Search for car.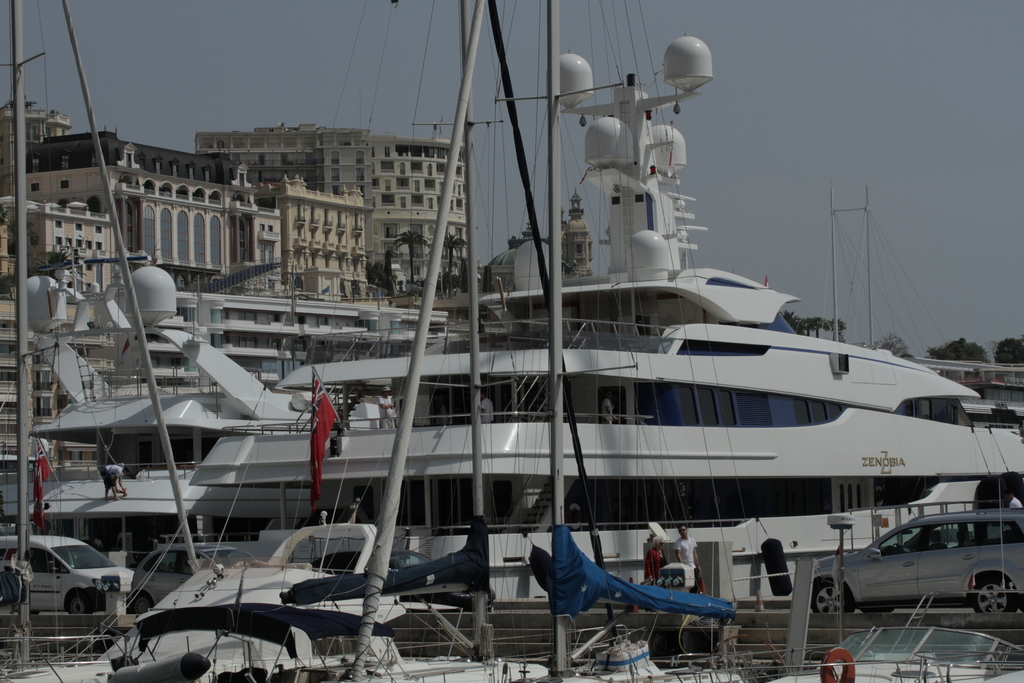
Found at pyautogui.locateOnScreen(307, 553, 495, 611).
